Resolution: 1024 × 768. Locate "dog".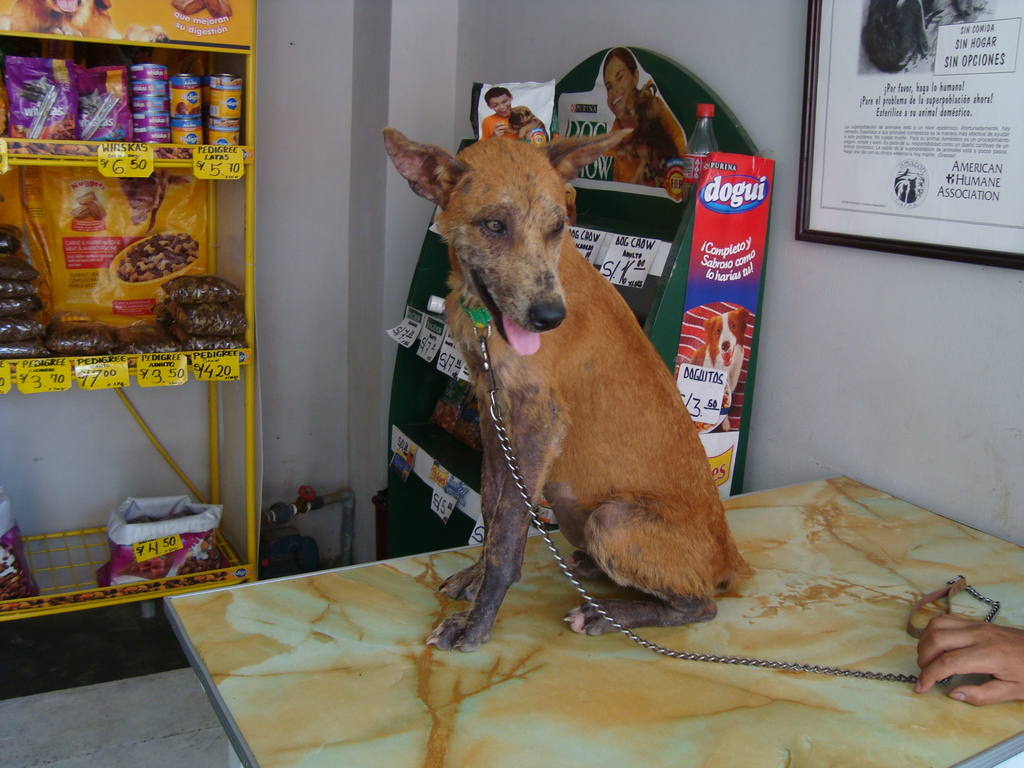
crop(611, 81, 677, 188).
